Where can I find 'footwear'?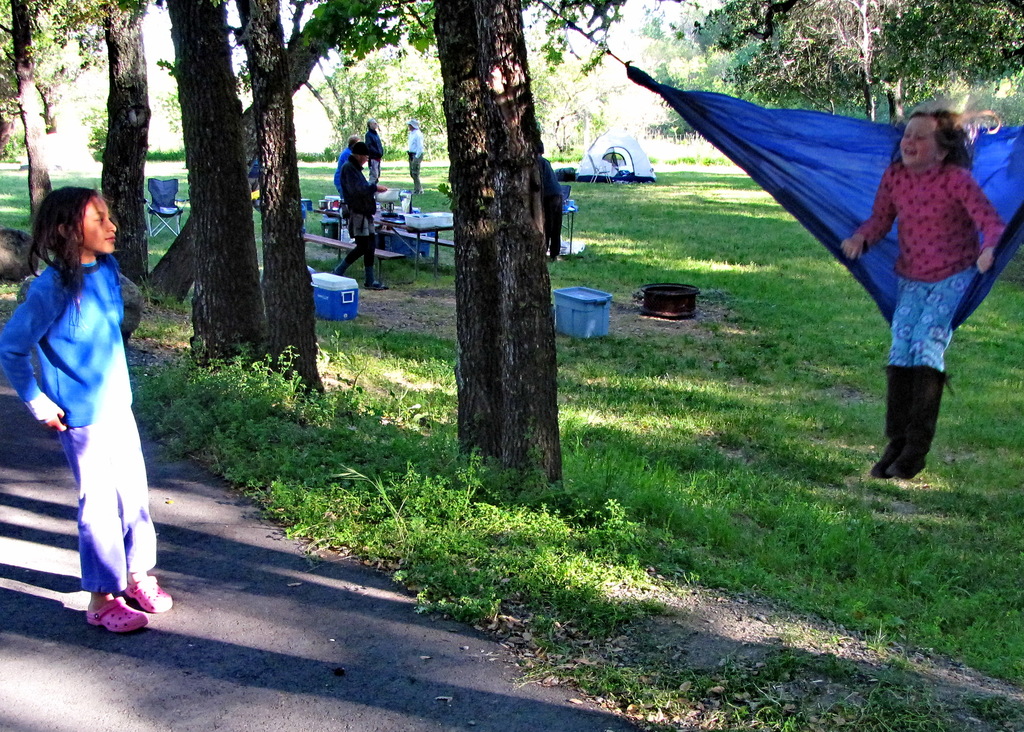
You can find it at 877/360/922/477.
